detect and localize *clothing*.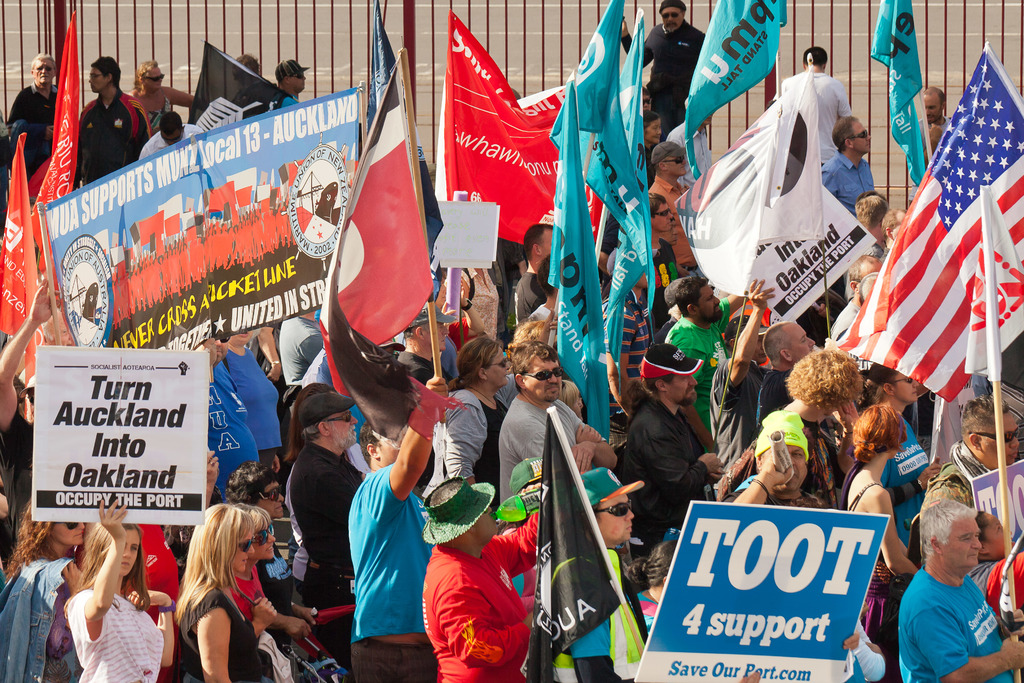
Localized at (left=173, top=577, right=262, bottom=682).
